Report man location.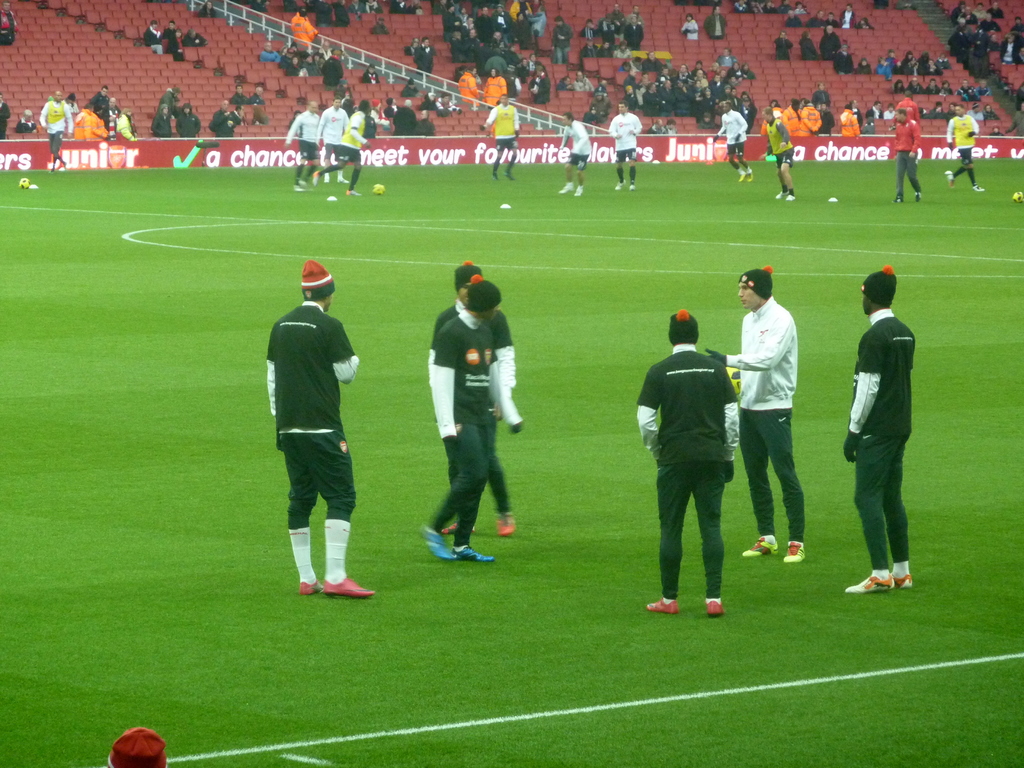
Report: bbox=[712, 257, 803, 566].
